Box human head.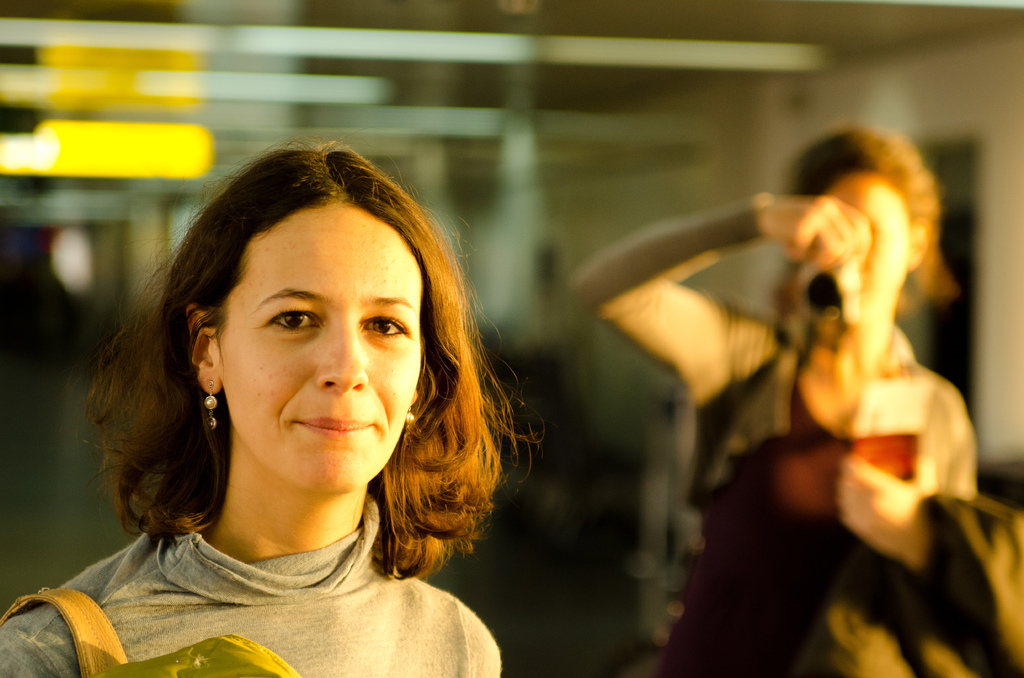
[left=789, top=127, right=937, bottom=319].
